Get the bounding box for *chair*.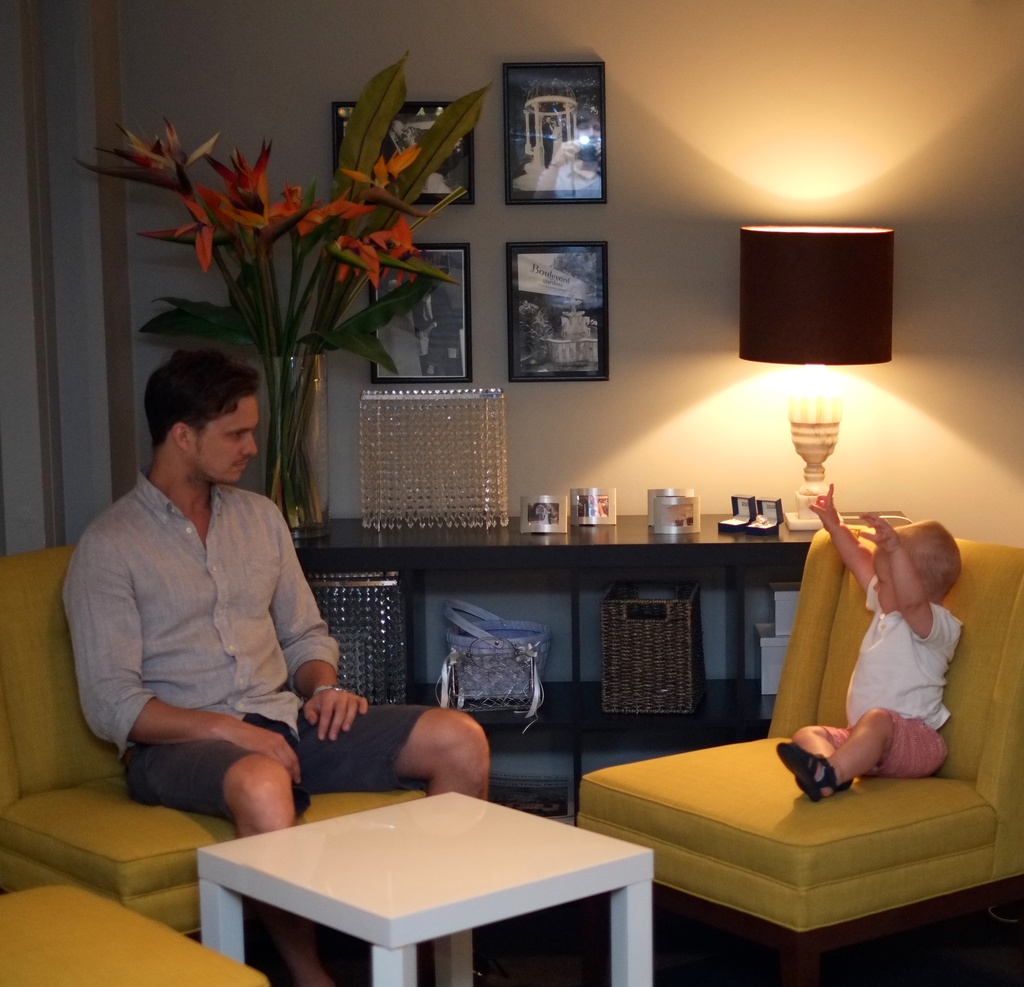
{"left": 0, "top": 533, "right": 458, "bottom": 986}.
